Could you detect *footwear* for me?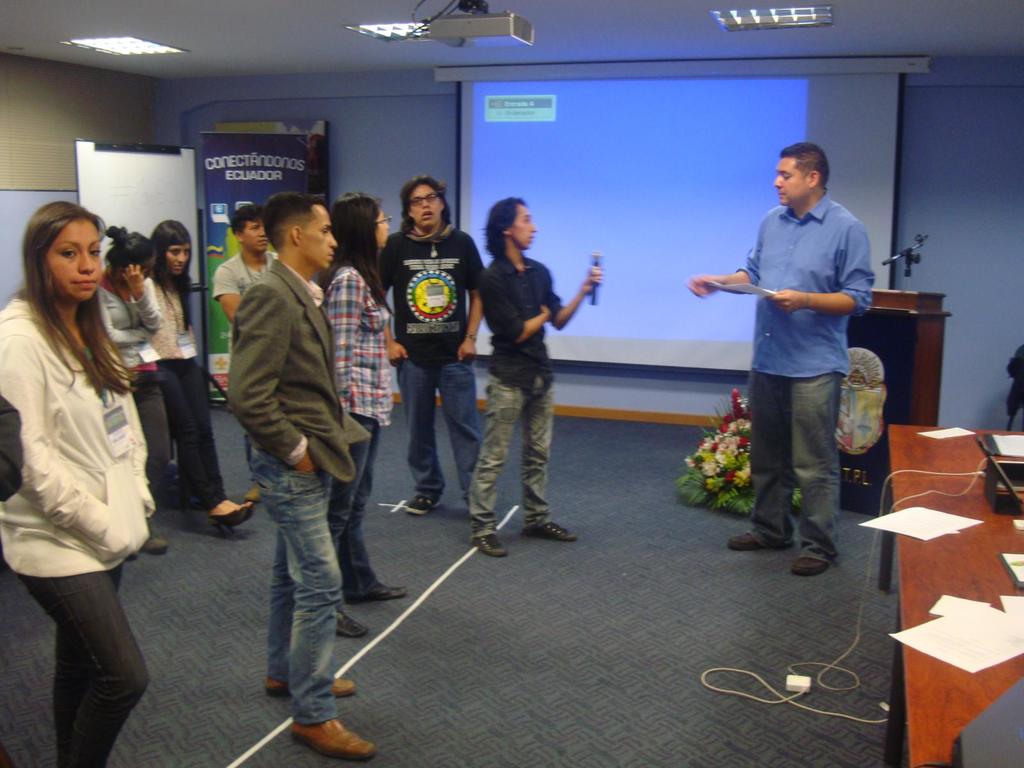
Detection result: crop(209, 502, 252, 534).
